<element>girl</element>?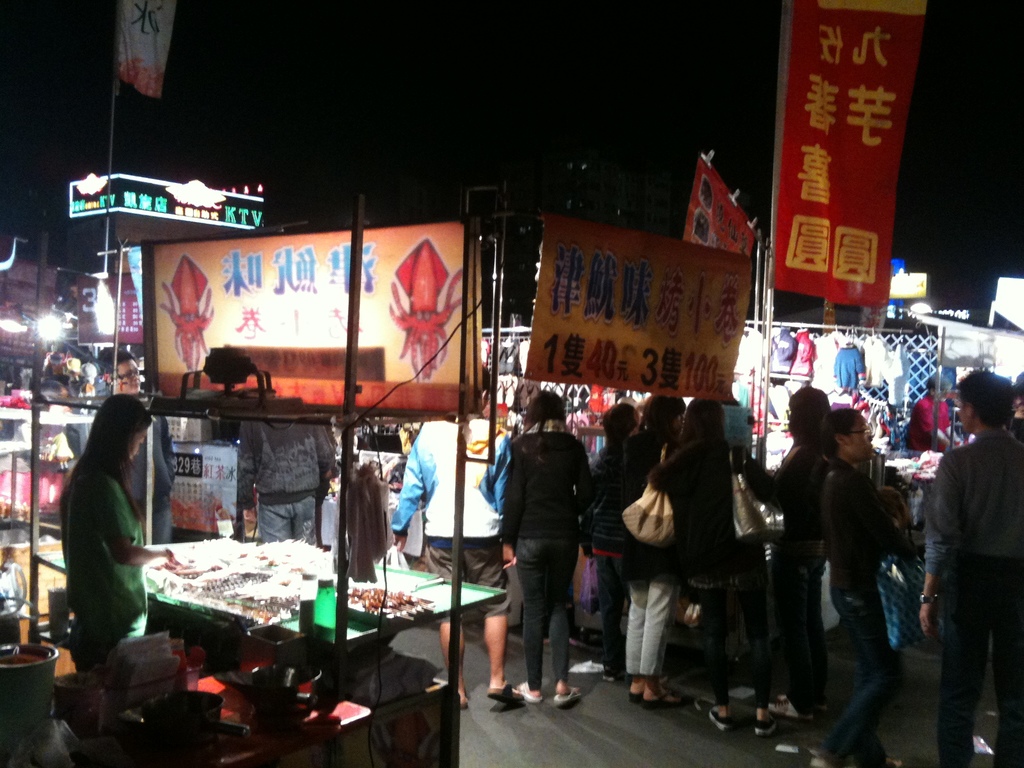
[731, 380, 832, 723]
